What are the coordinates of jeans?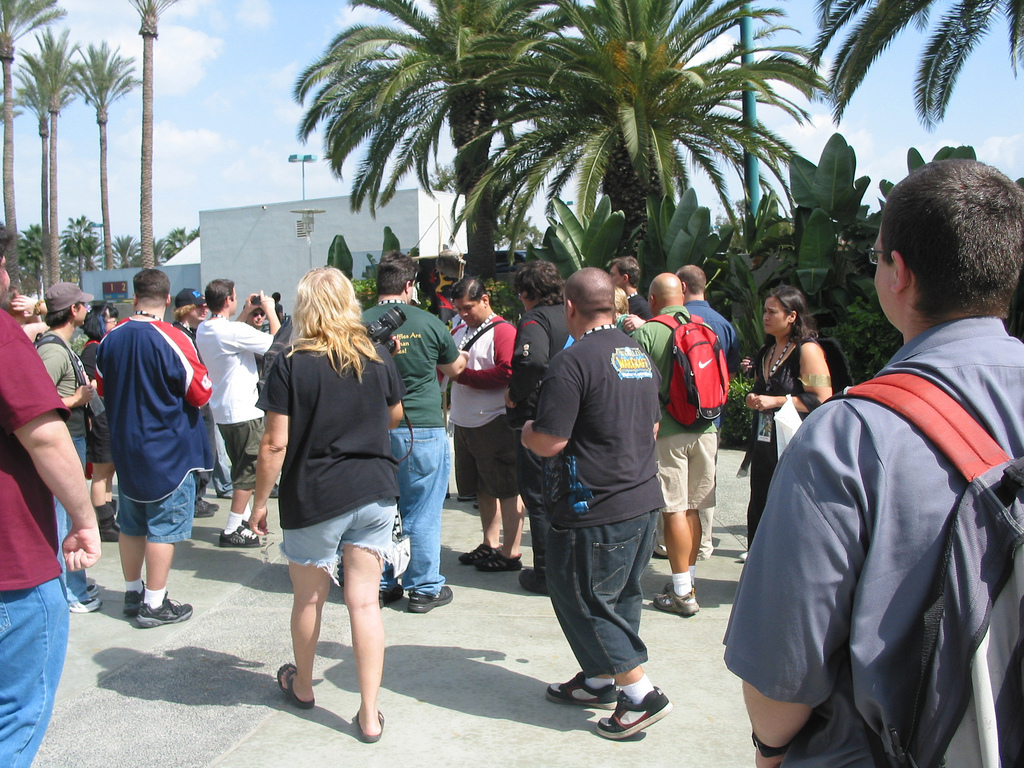
select_region(395, 425, 444, 598).
